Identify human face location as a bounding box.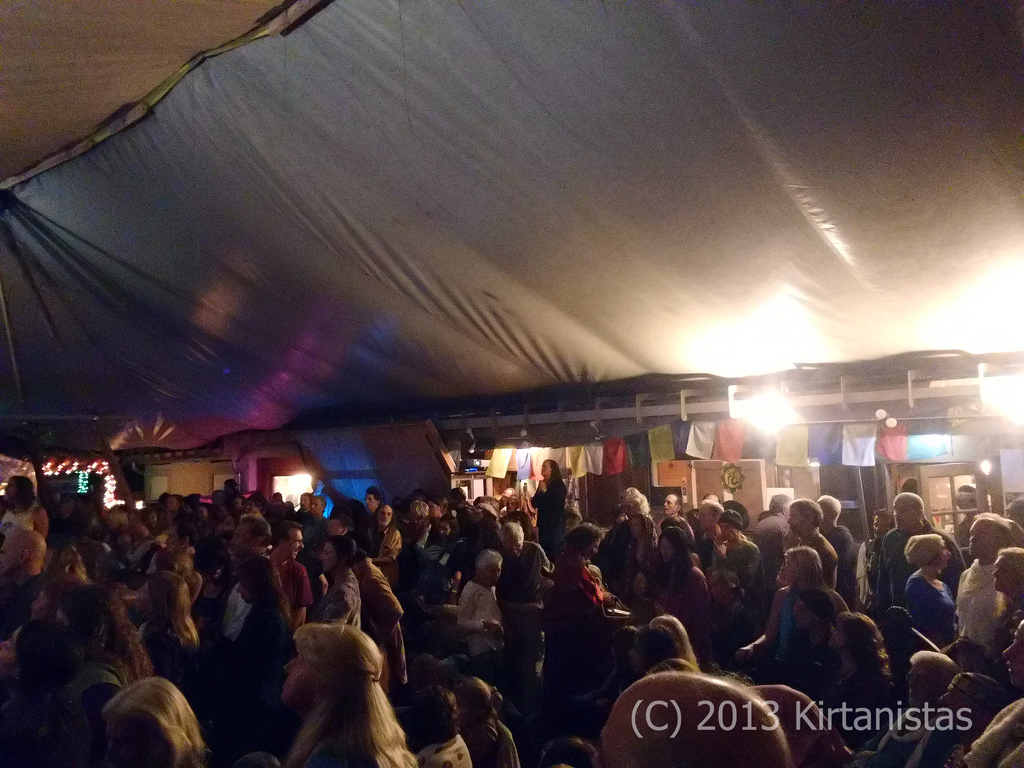
241/568/261/606.
